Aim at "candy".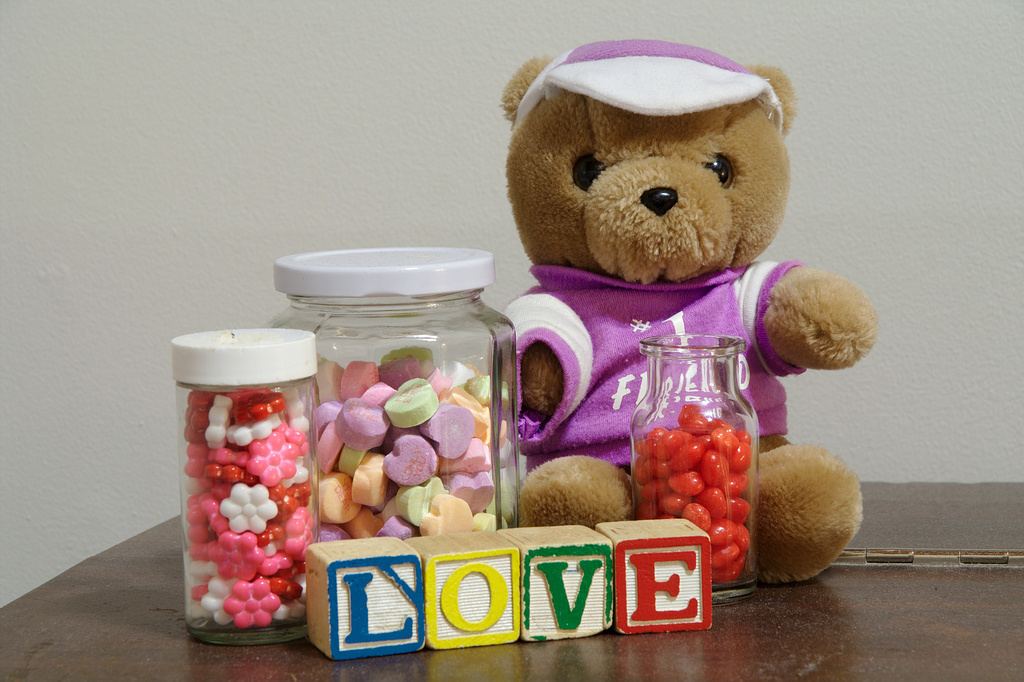
Aimed at box=[384, 434, 438, 481].
